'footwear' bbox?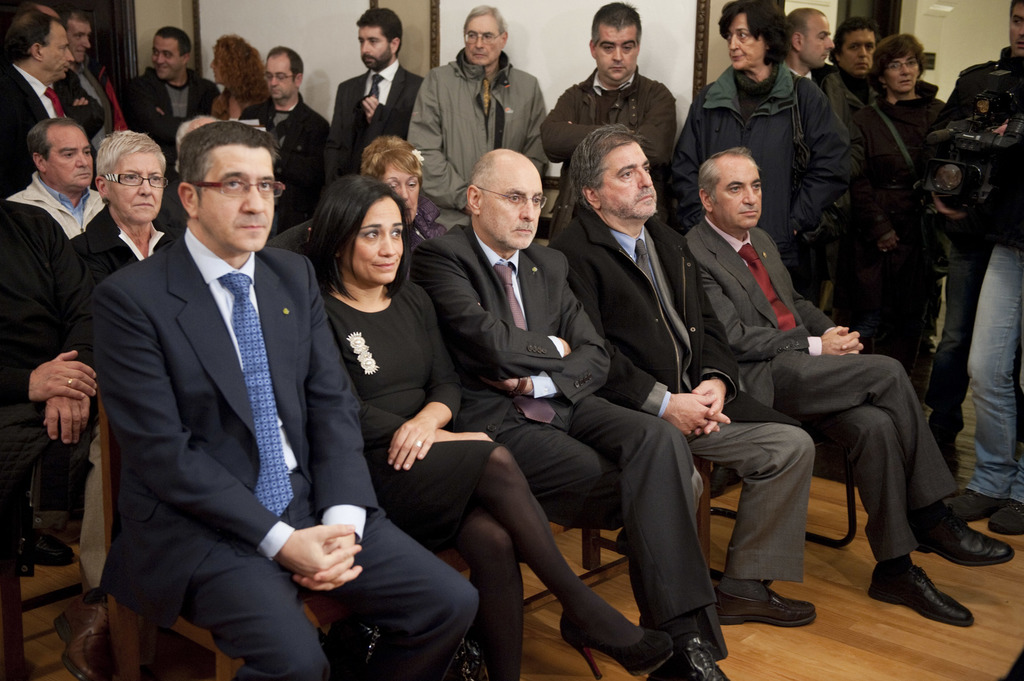
bbox=(710, 578, 822, 627)
